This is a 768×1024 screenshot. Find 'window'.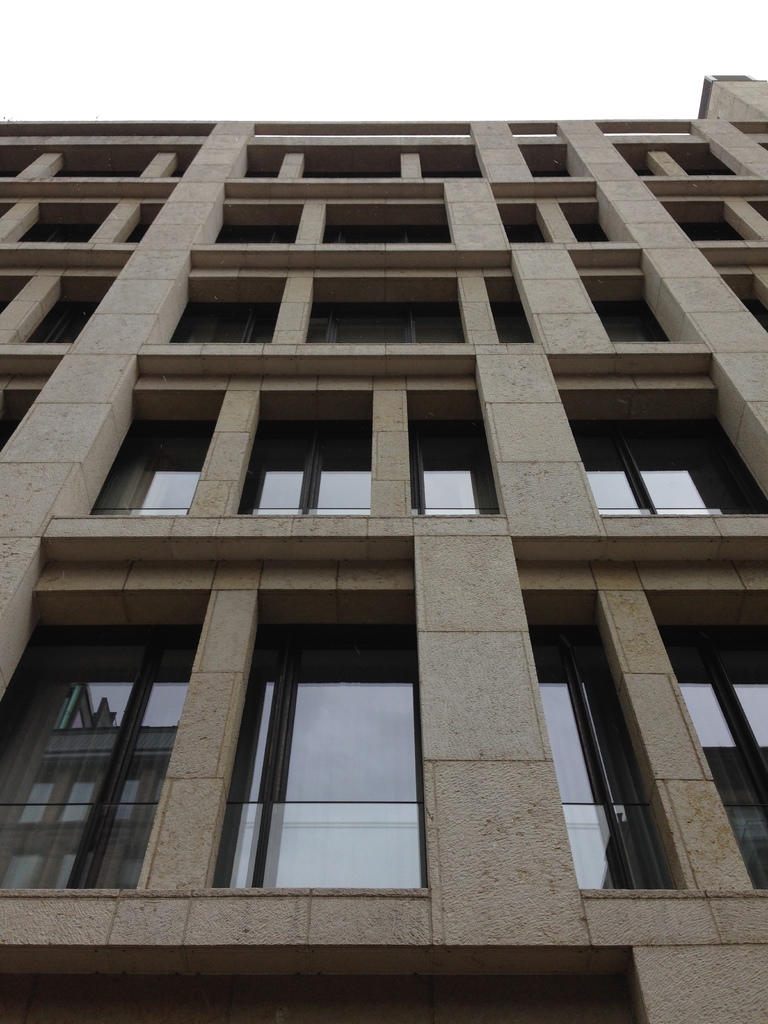
Bounding box: bbox=(319, 222, 450, 243).
